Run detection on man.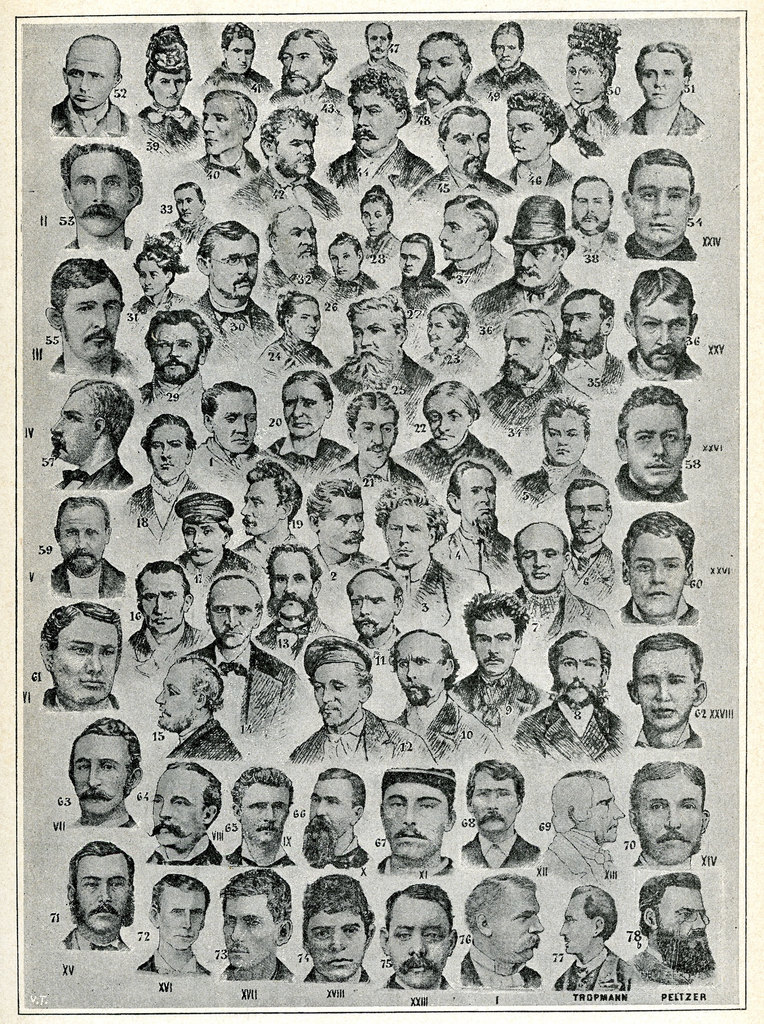
Result: <region>628, 756, 710, 872</region>.
